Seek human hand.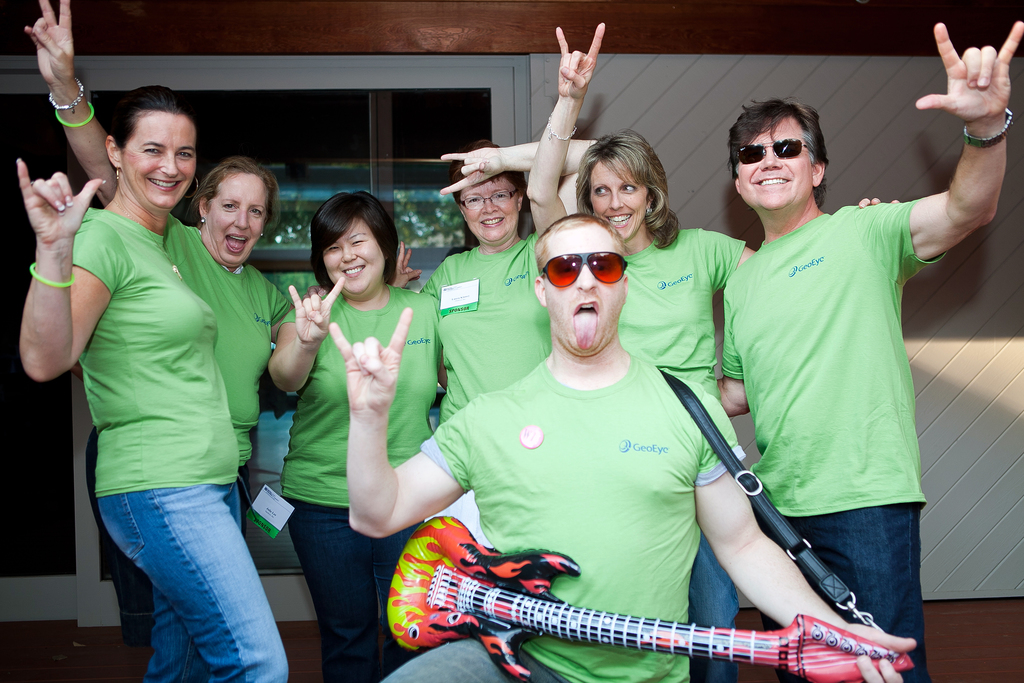
[x1=13, y1=154, x2=106, y2=249].
